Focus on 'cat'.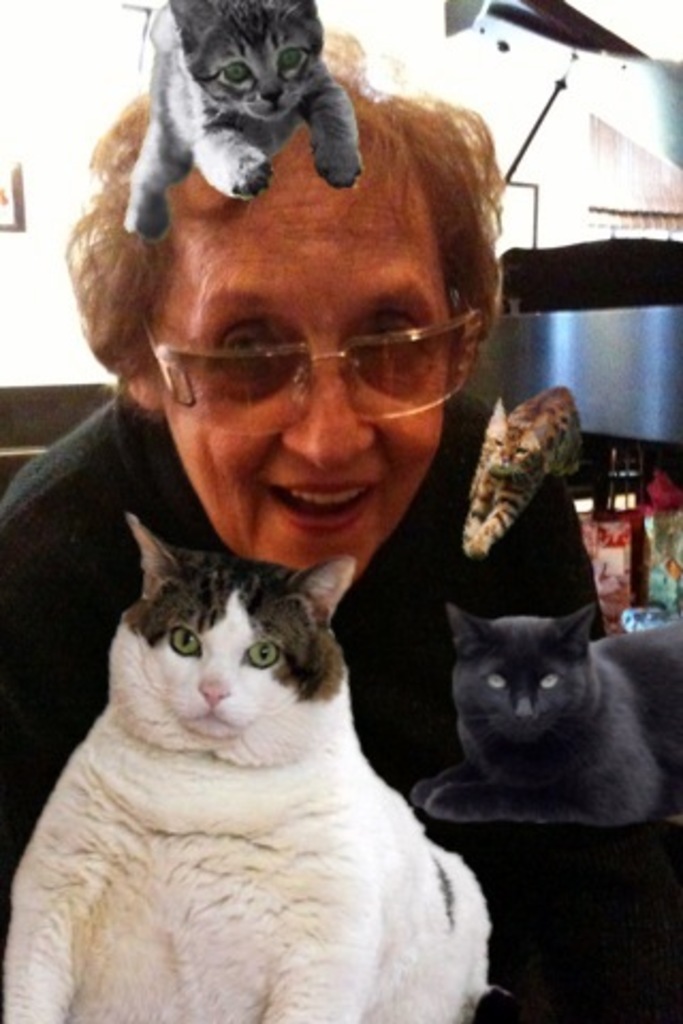
Focused at Rect(0, 510, 491, 1022).
